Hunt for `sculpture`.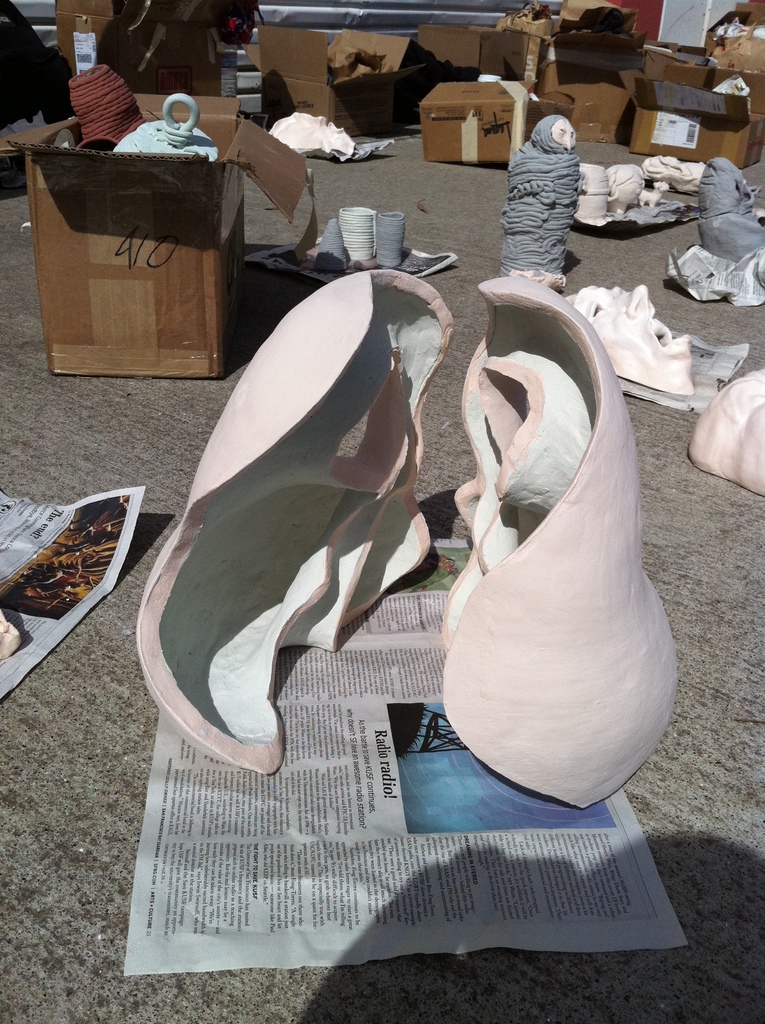
Hunted down at BBox(128, 255, 460, 794).
